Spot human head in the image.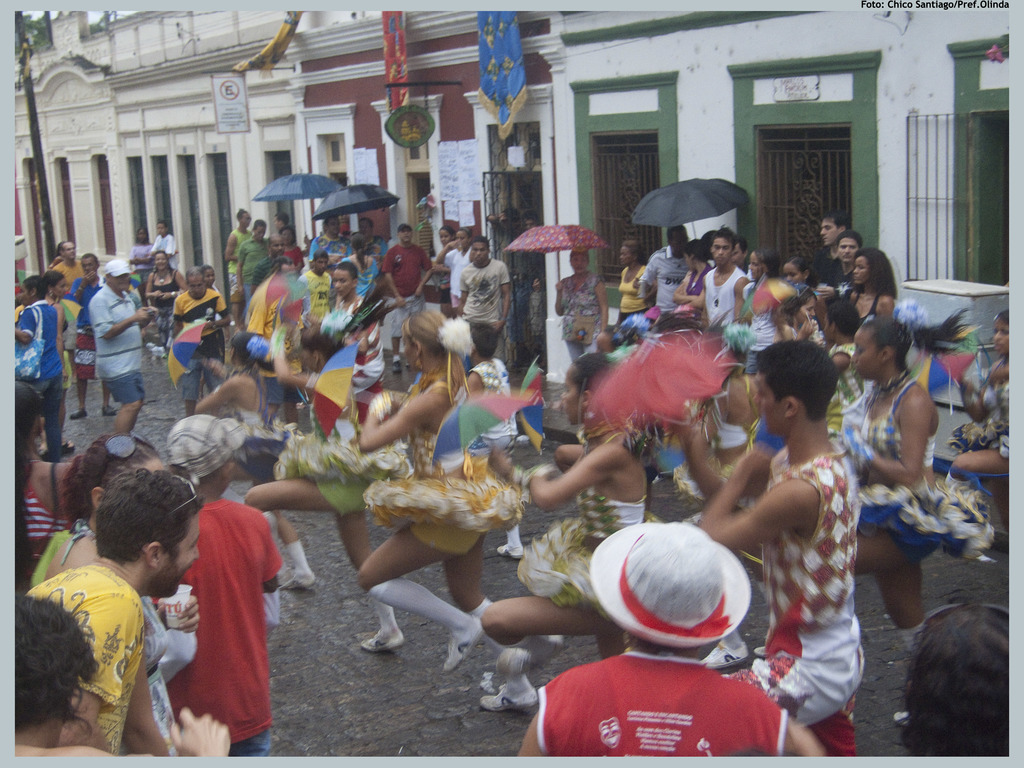
human head found at (558,355,624,425).
